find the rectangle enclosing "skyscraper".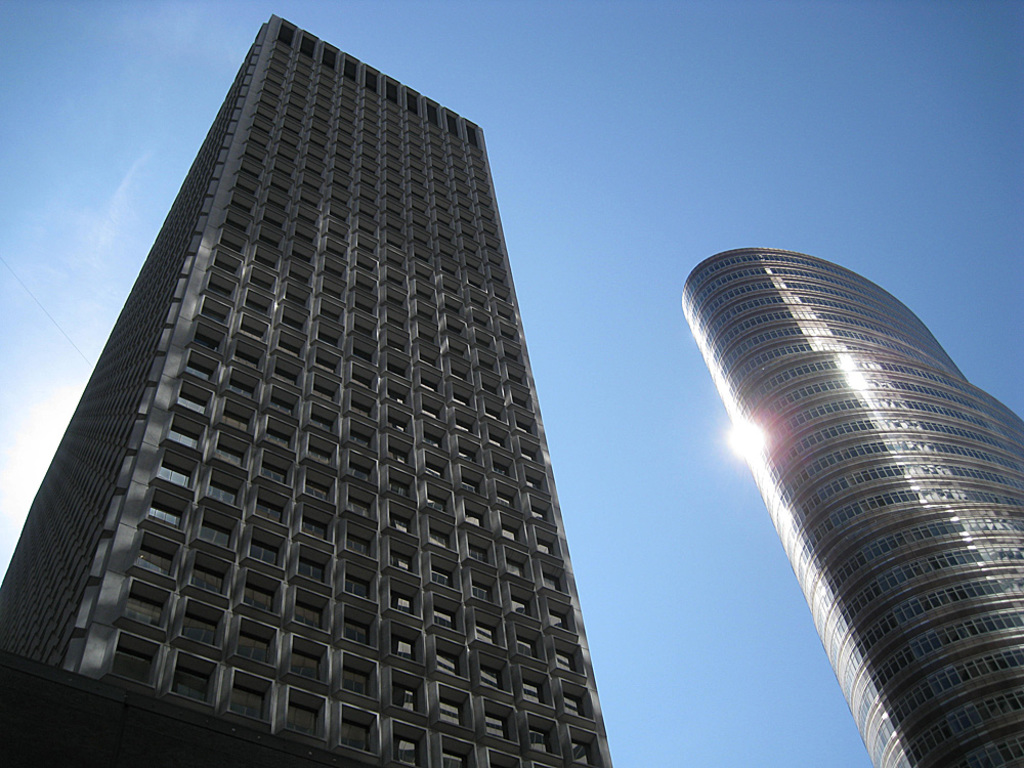
box(0, 13, 620, 767).
